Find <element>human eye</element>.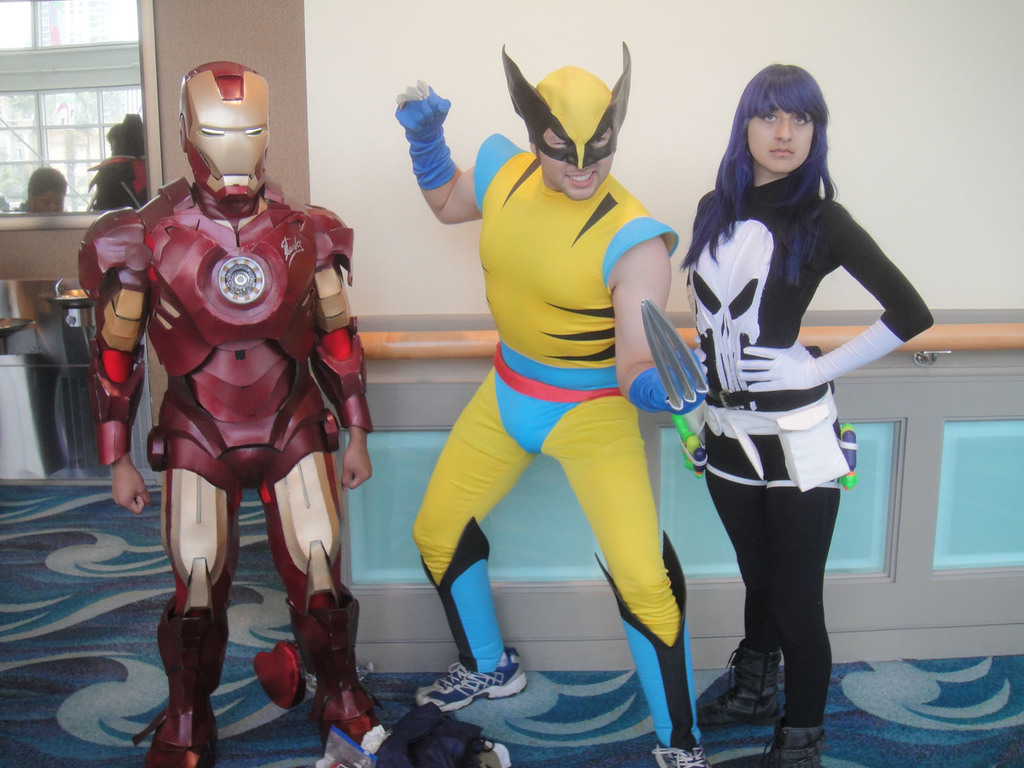
region(792, 112, 809, 125).
